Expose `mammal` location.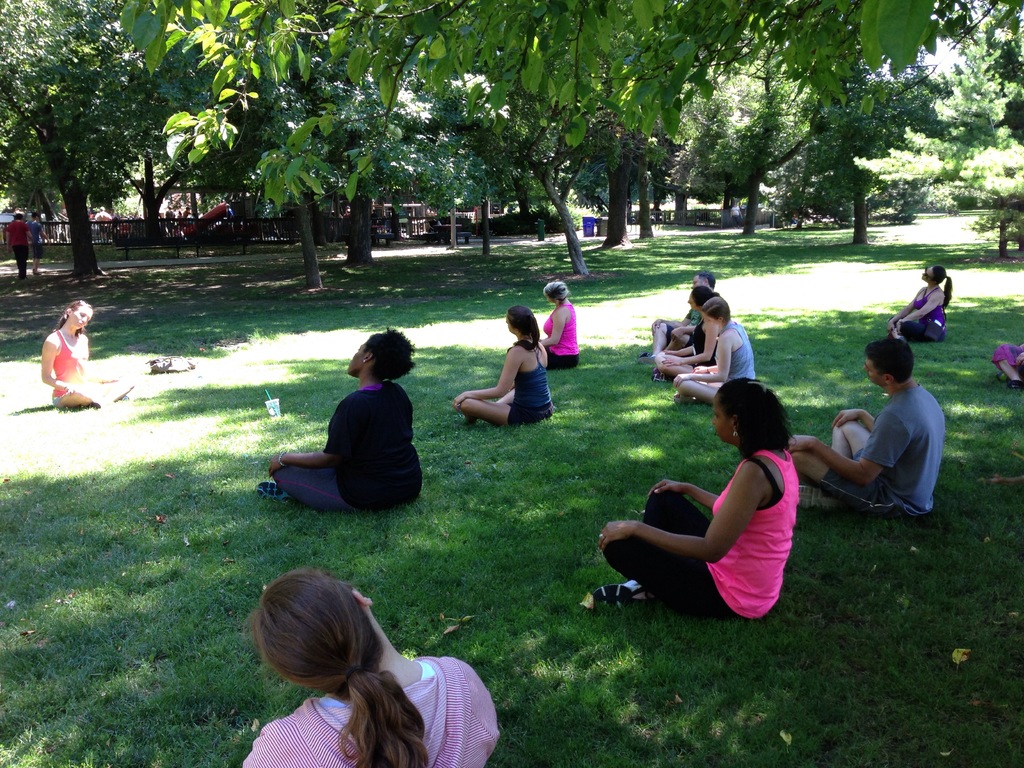
Exposed at l=250, t=321, r=424, b=512.
